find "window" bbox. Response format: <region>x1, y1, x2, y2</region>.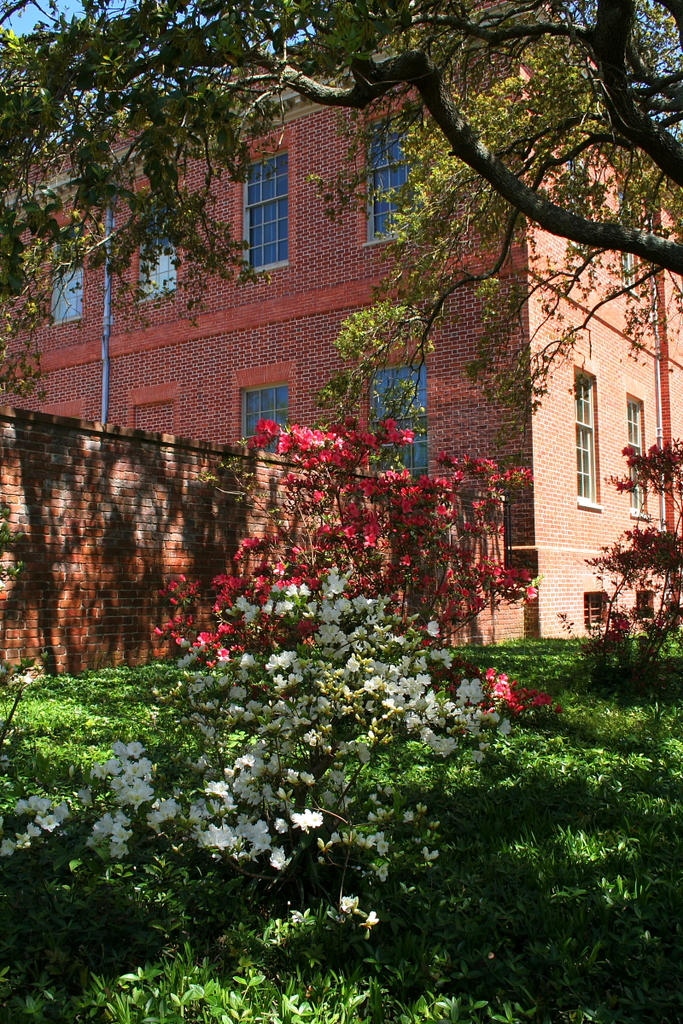
<region>572, 375, 597, 503</region>.
